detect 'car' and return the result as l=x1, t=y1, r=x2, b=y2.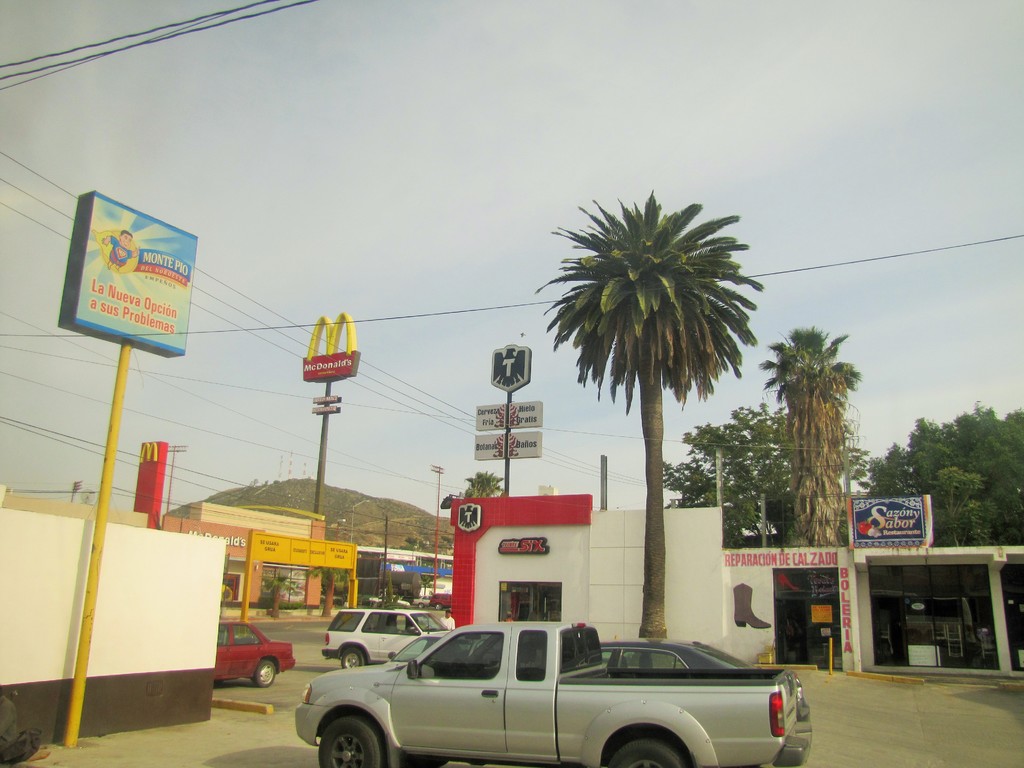
l=586, t=640, r=816, b=749.
